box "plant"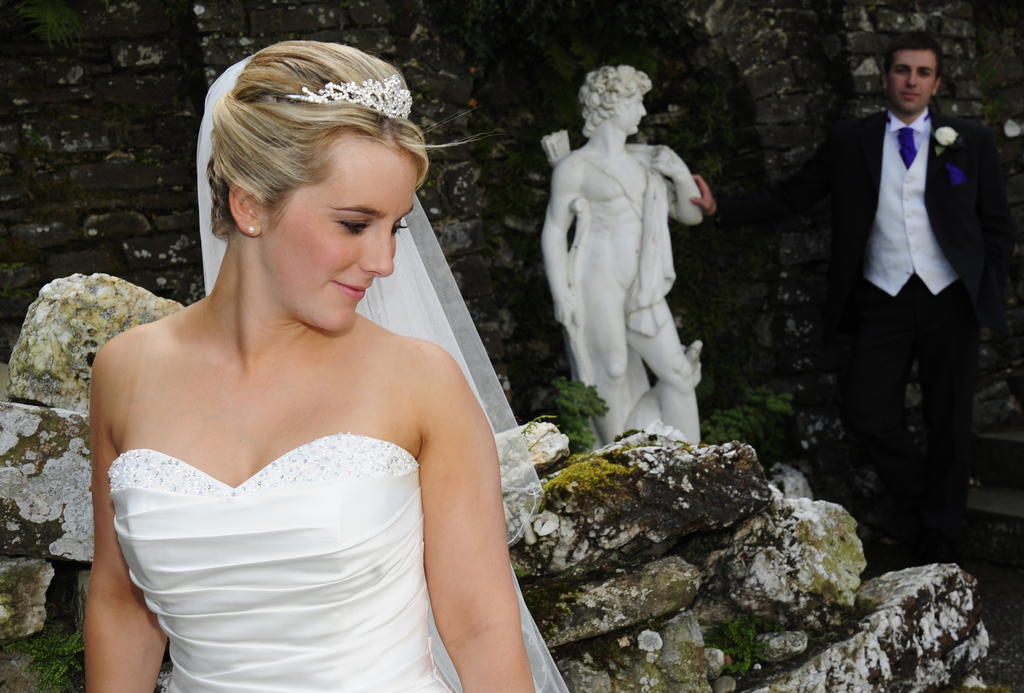
552/444/650/523
